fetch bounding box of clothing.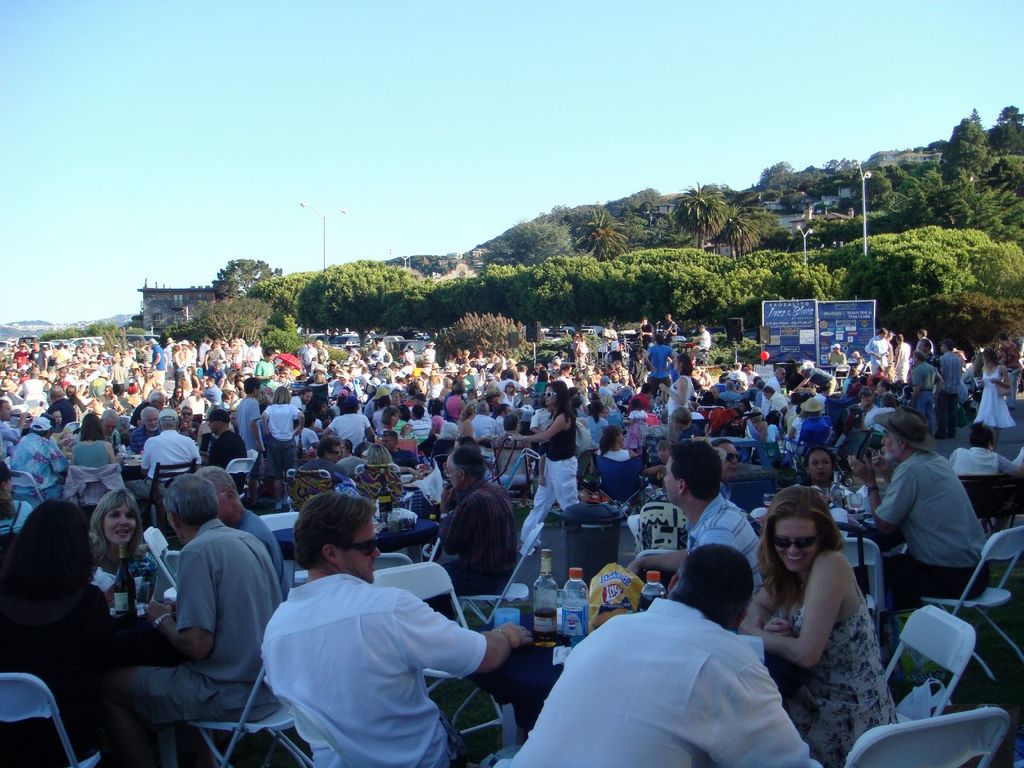
Bbox: {"left": 262, "top": 402, "right": 293, "bottom": 470}.
